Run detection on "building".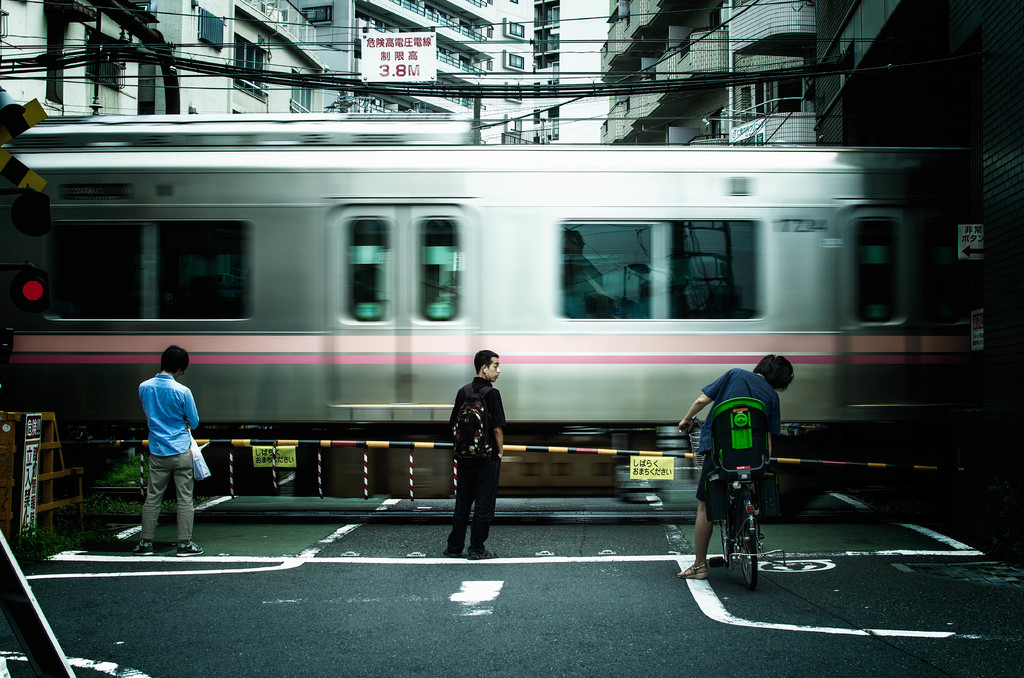
Result: detection(597, 0, 819, 146).
